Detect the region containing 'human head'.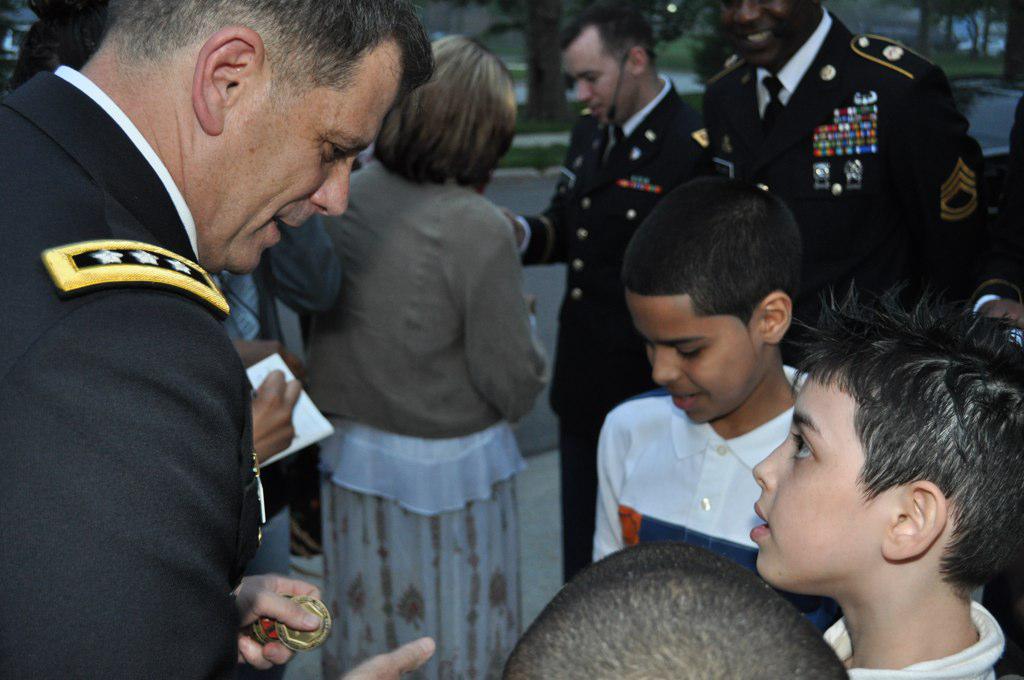
<bbox>565, 0, 658, 119</bbox>.
